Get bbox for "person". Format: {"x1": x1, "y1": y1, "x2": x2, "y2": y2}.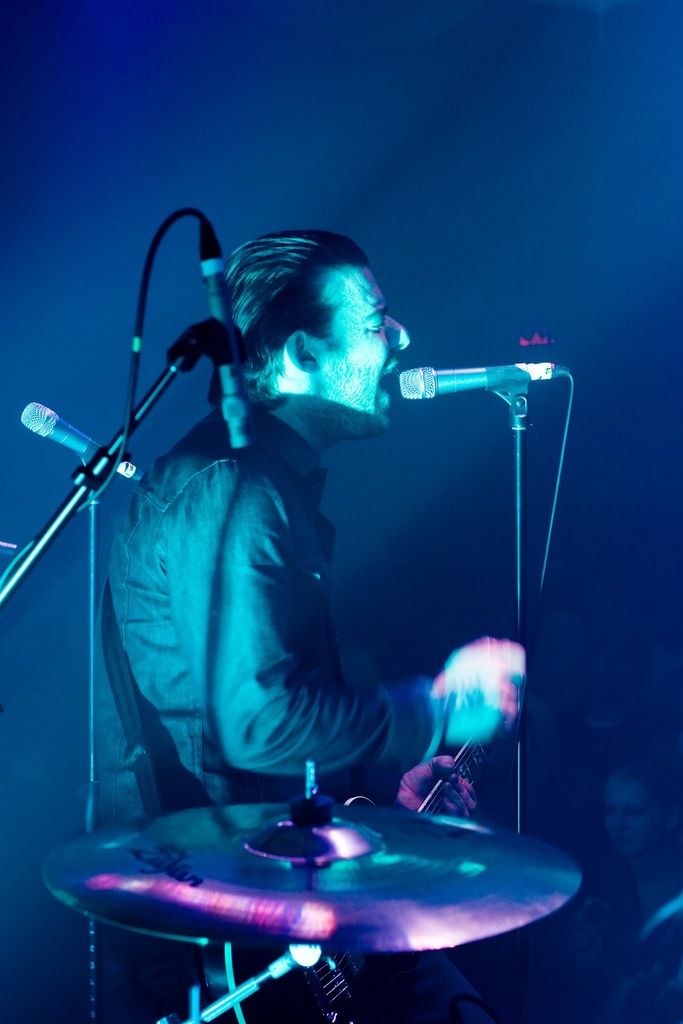
{"x1": 79, "y1": 175, "x2": 598, "y2": 1021}.
